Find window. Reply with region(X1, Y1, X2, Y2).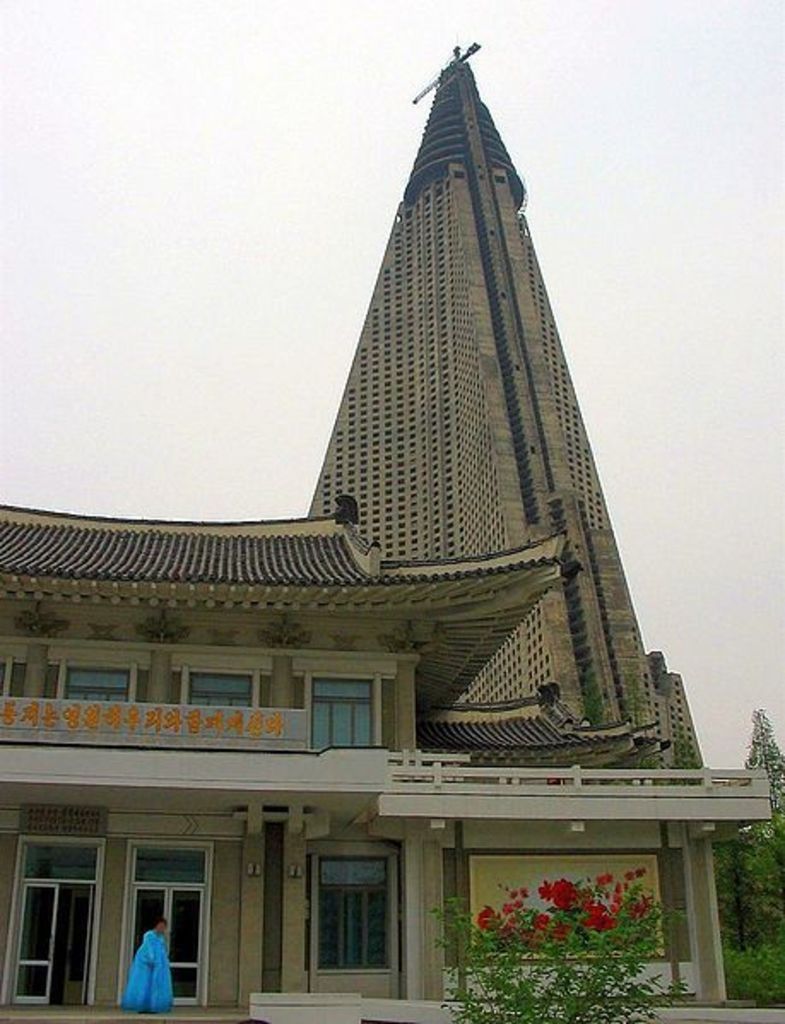
region(186, 668, 265, 708).
